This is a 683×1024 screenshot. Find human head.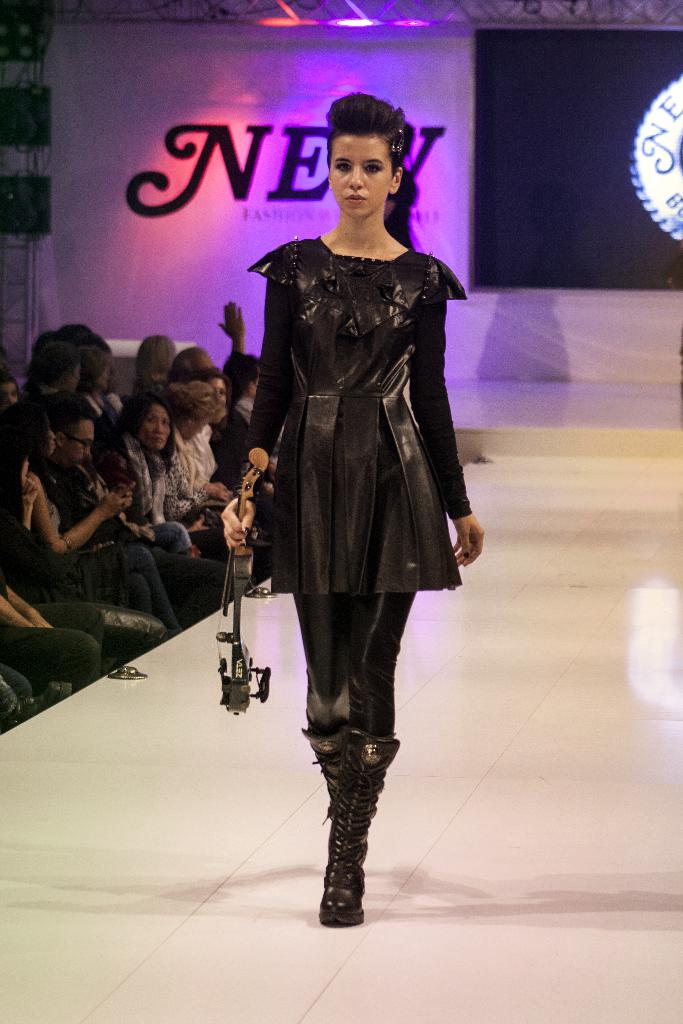
Bounding box: pyautogui.locateOnScreen(0, 374, 22, 409).
